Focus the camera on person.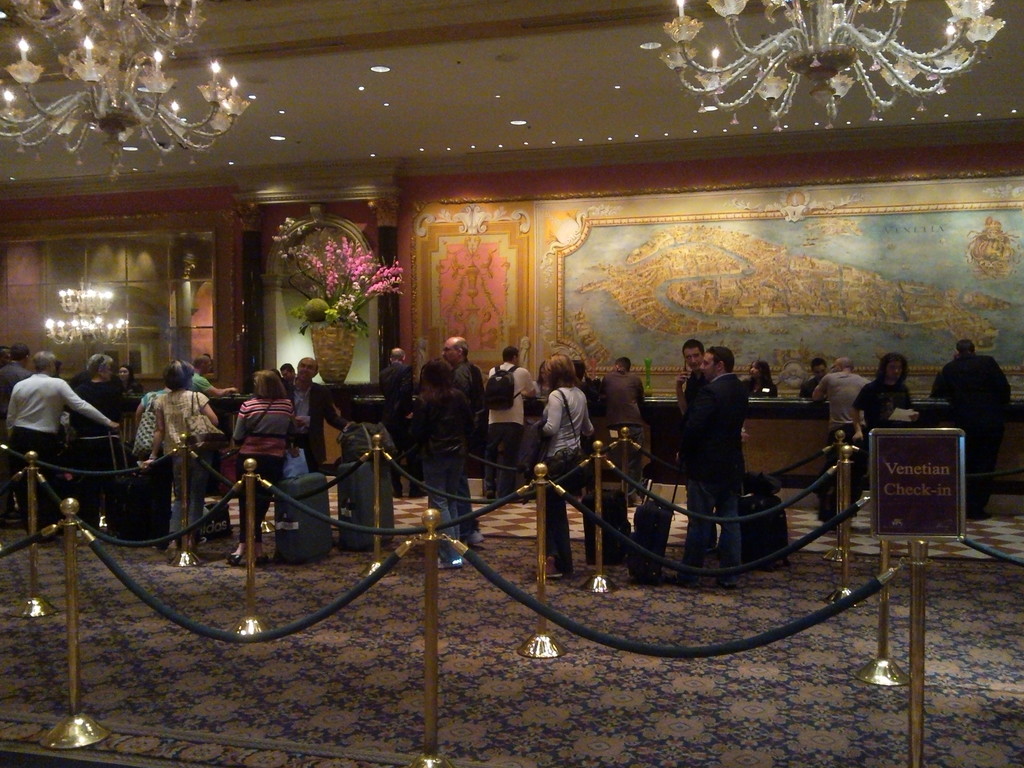
Focus region: 134,355,215,525.
